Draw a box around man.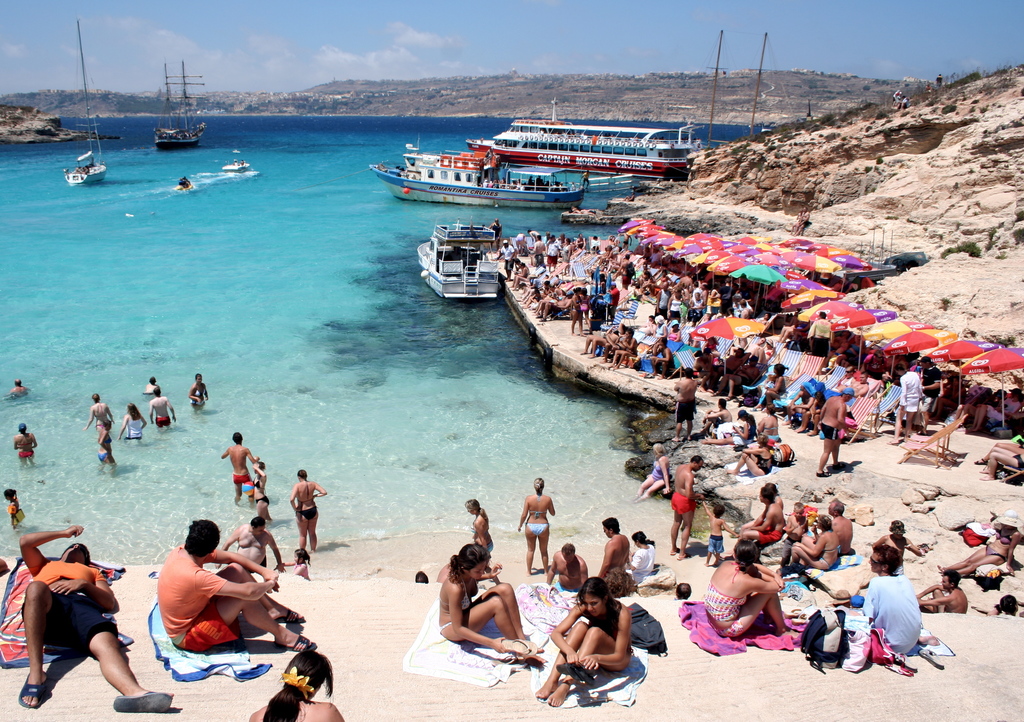
box(537, 289, 576, 320).
